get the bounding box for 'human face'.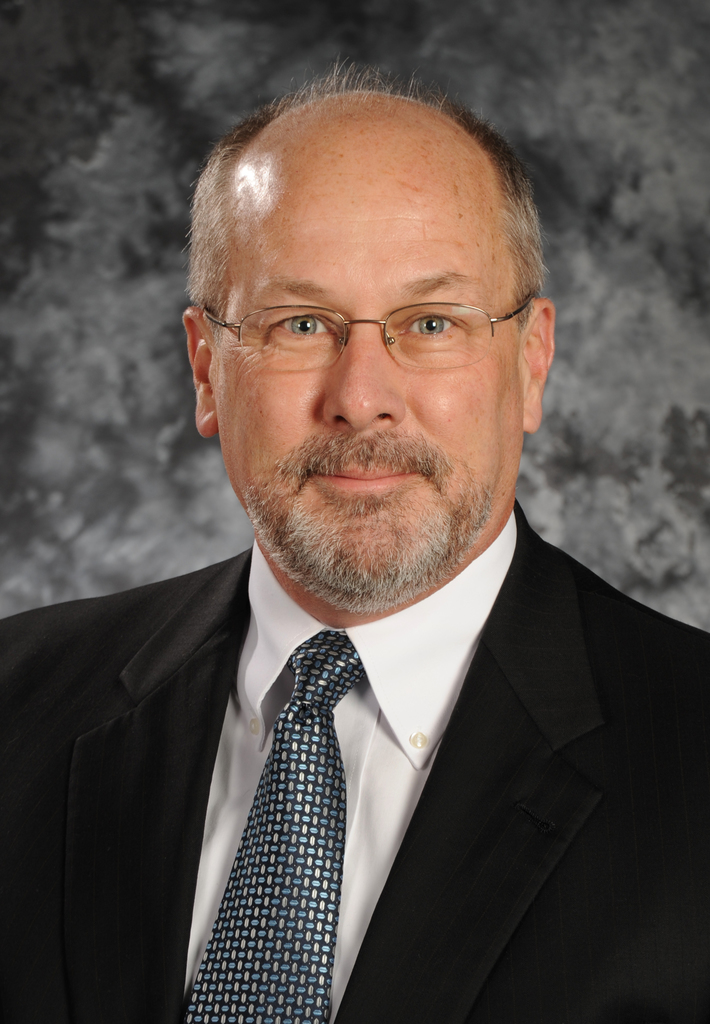
(206,218,518,594).
